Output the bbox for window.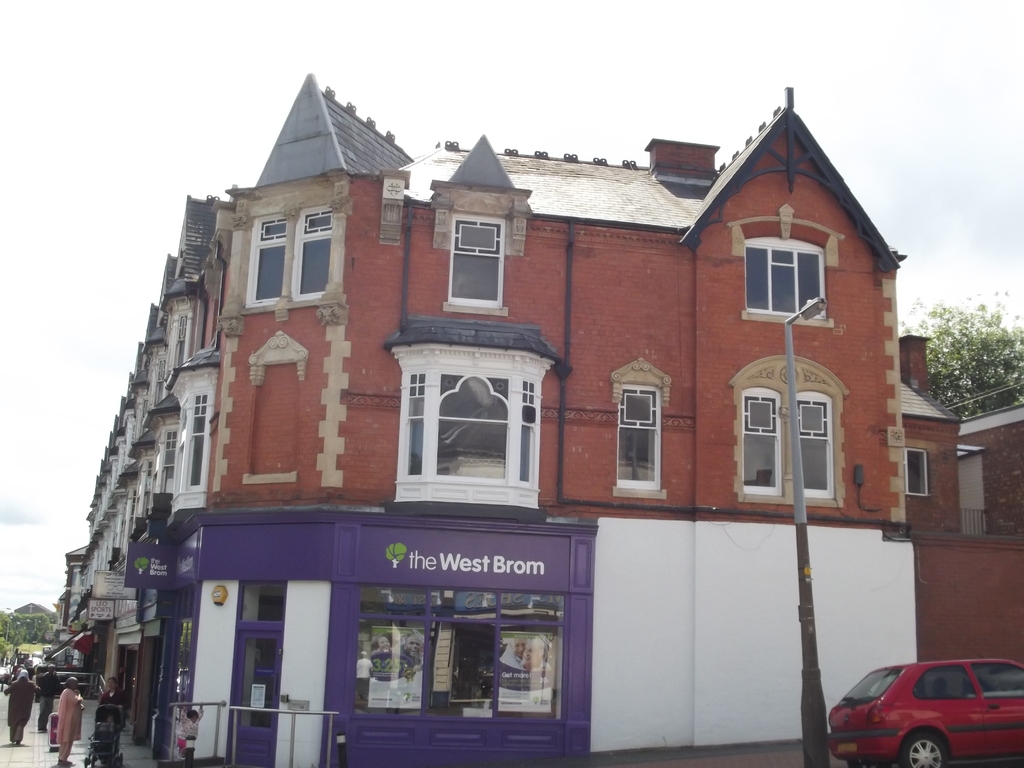
[750,233,827,318].
